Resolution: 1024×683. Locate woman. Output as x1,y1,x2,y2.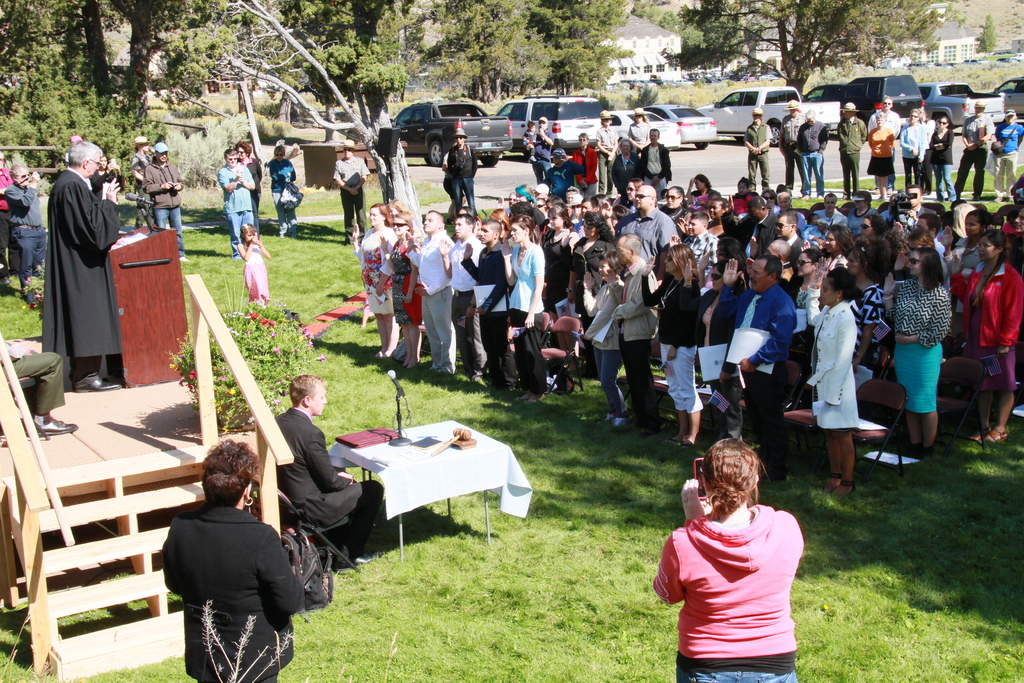
235,137,264,226.
